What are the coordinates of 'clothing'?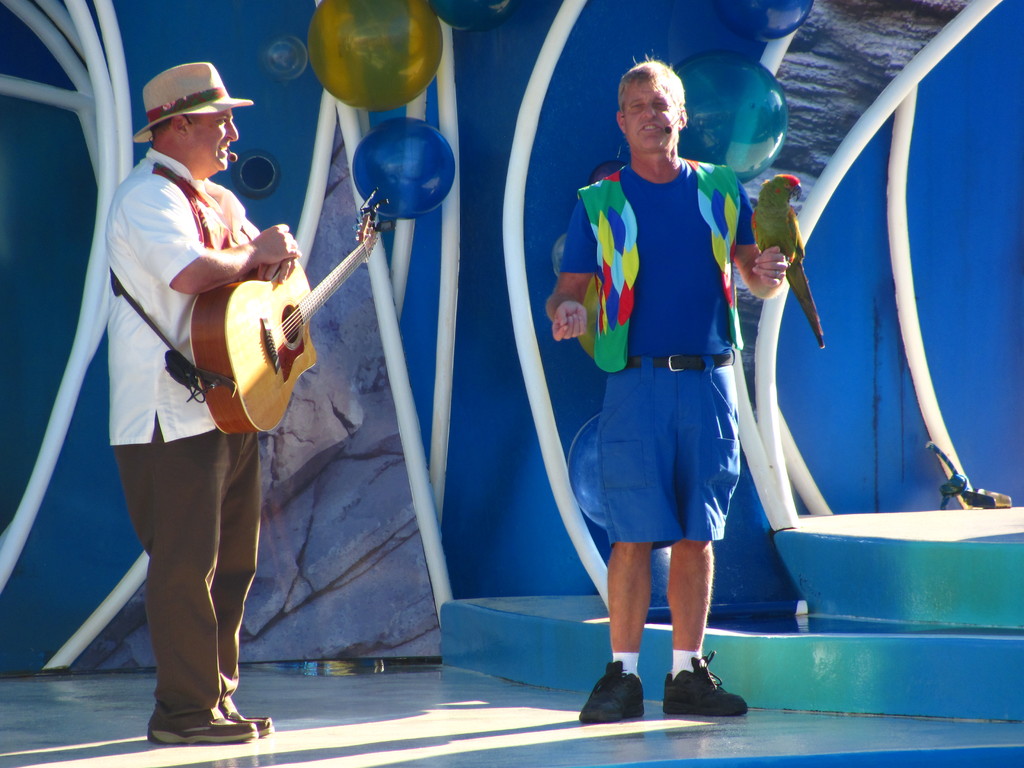
108,145,262,719.
